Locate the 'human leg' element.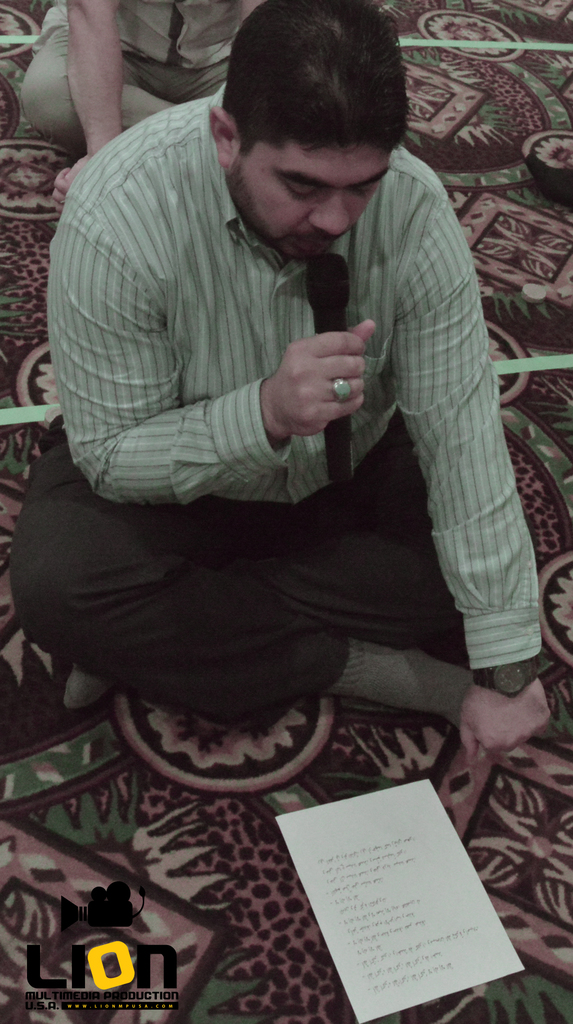
Element bbox: [252, 440, 471, 671].
